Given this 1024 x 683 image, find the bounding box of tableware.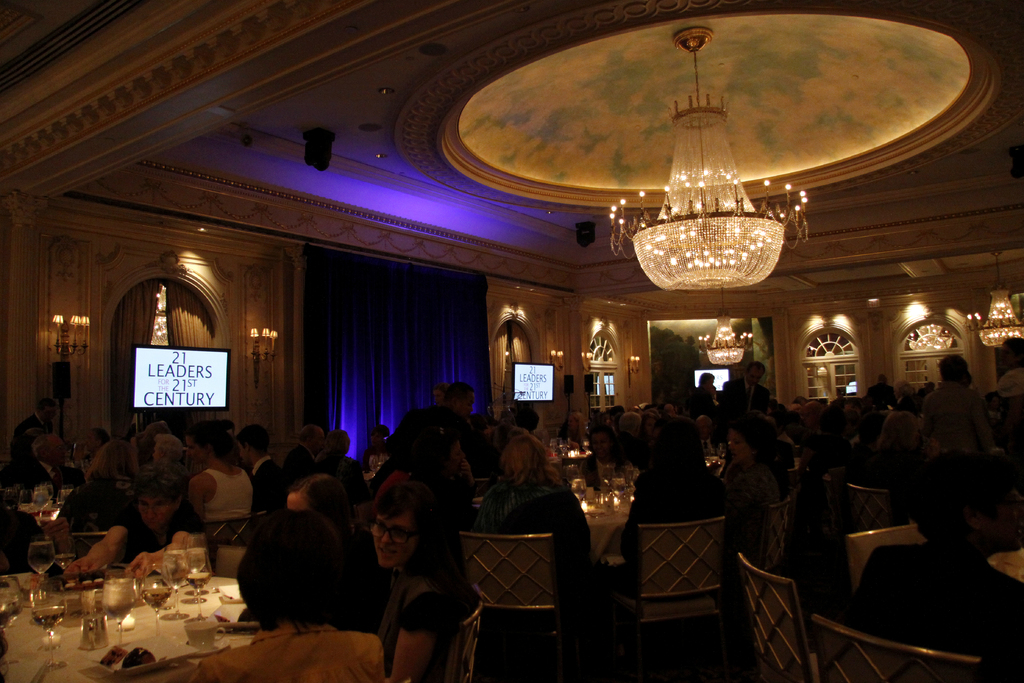
bbox=(27, 579, 68, 668).
